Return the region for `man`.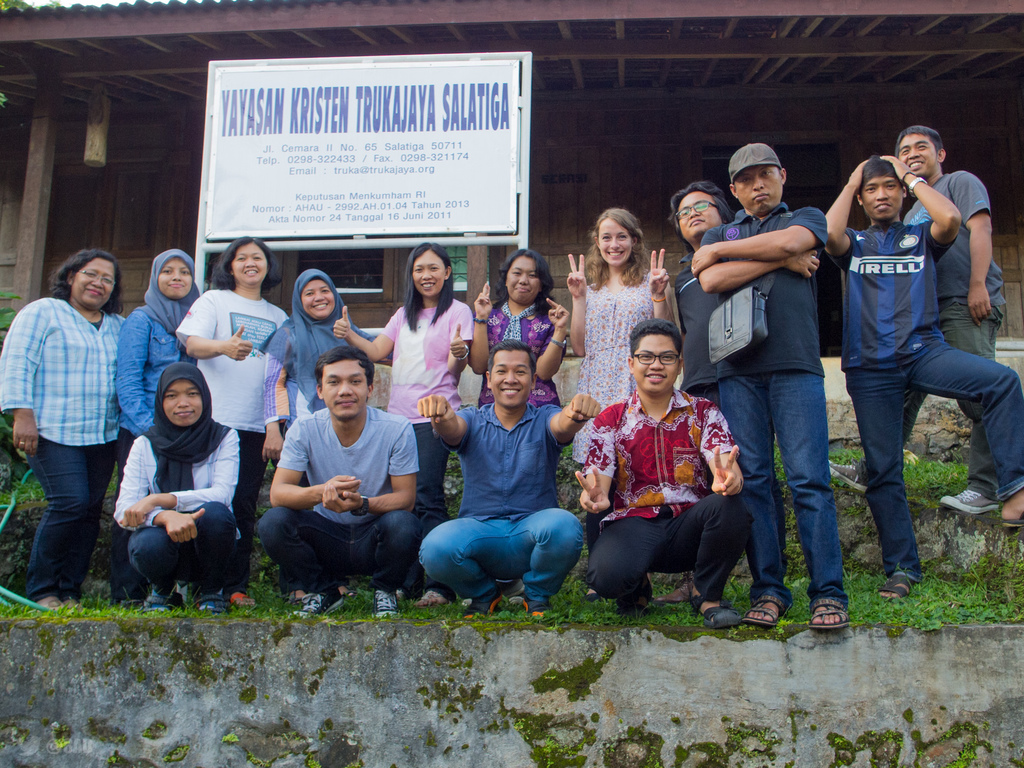
<box>415,337,601,621</box>.
